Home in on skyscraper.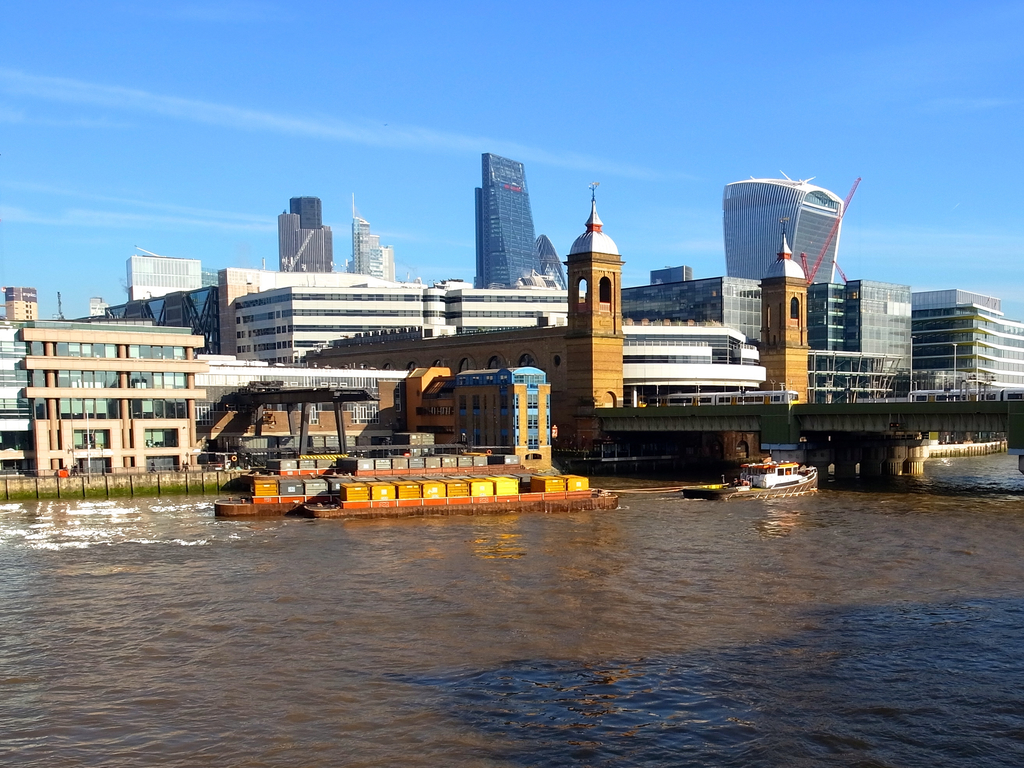
Homed in at locate(125, 254, 213, 300).
